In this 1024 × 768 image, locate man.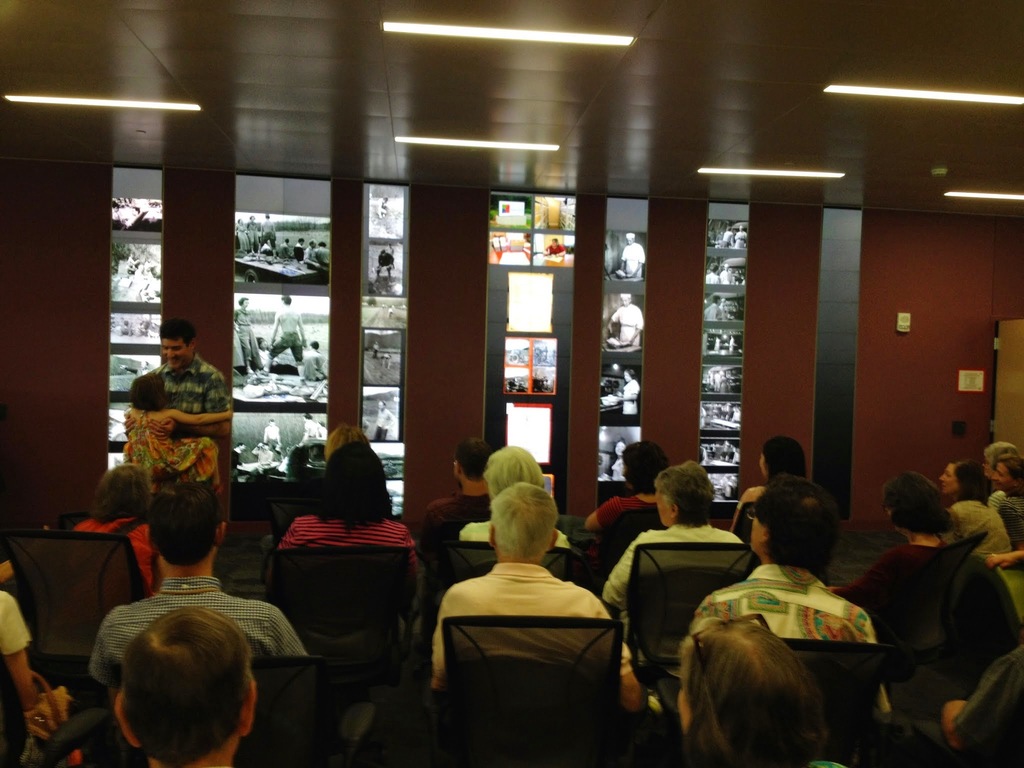
Bounding box: left=979, top=442, right=1023, bottom=520.
